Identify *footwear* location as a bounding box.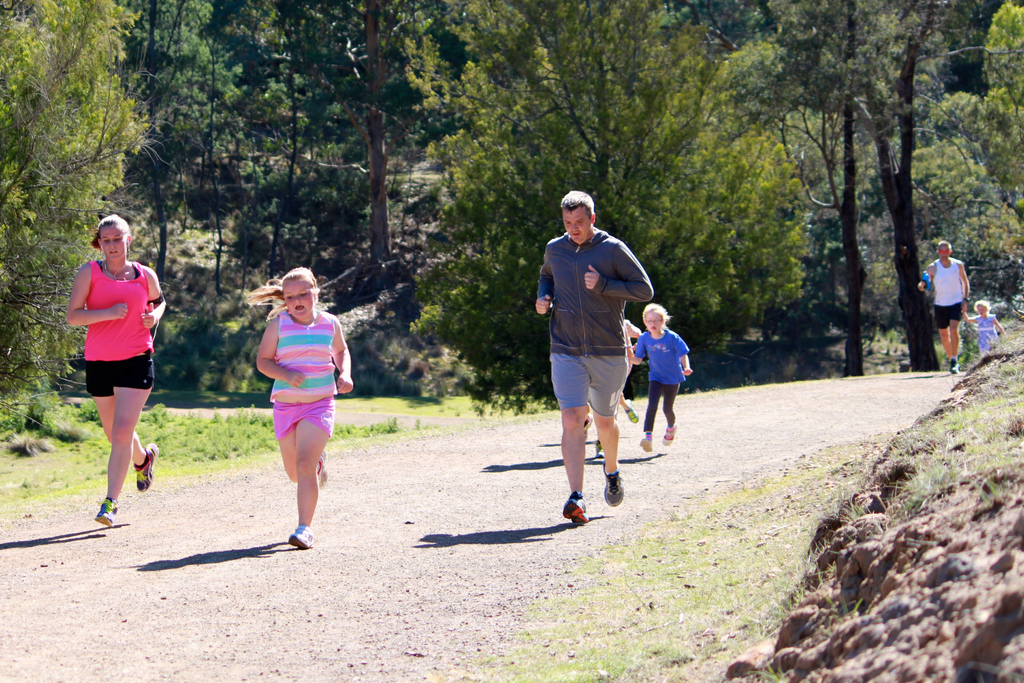
289 520 314 551.
